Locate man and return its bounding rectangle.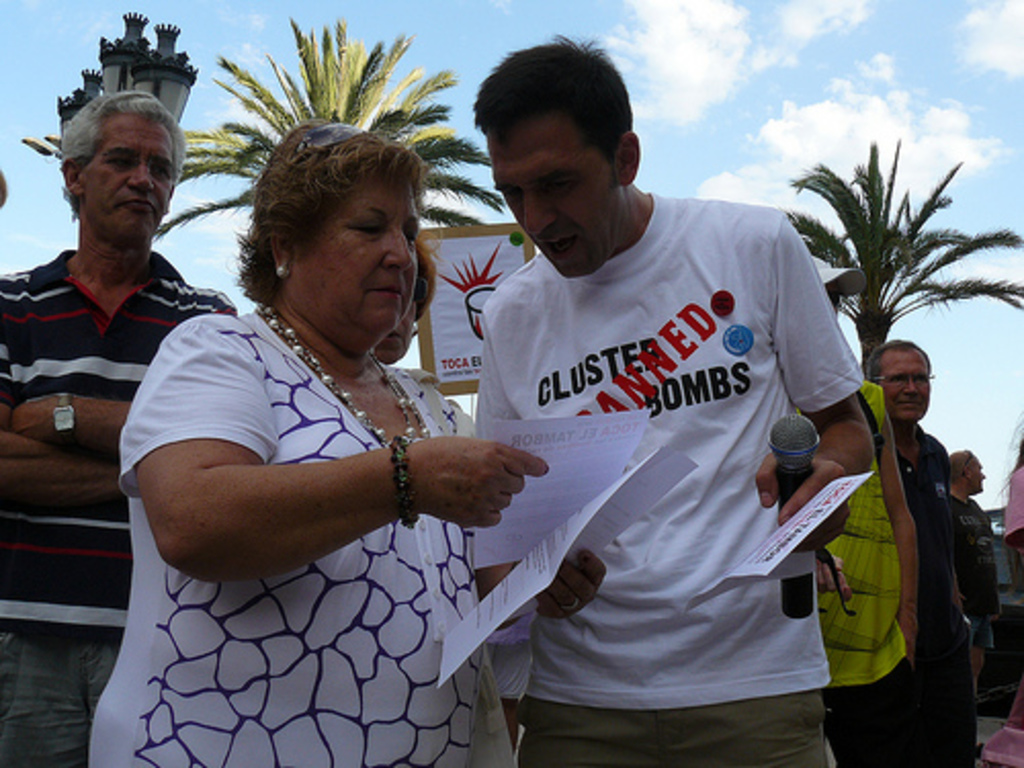
left=469, top=31, right=877, bottom=766.
